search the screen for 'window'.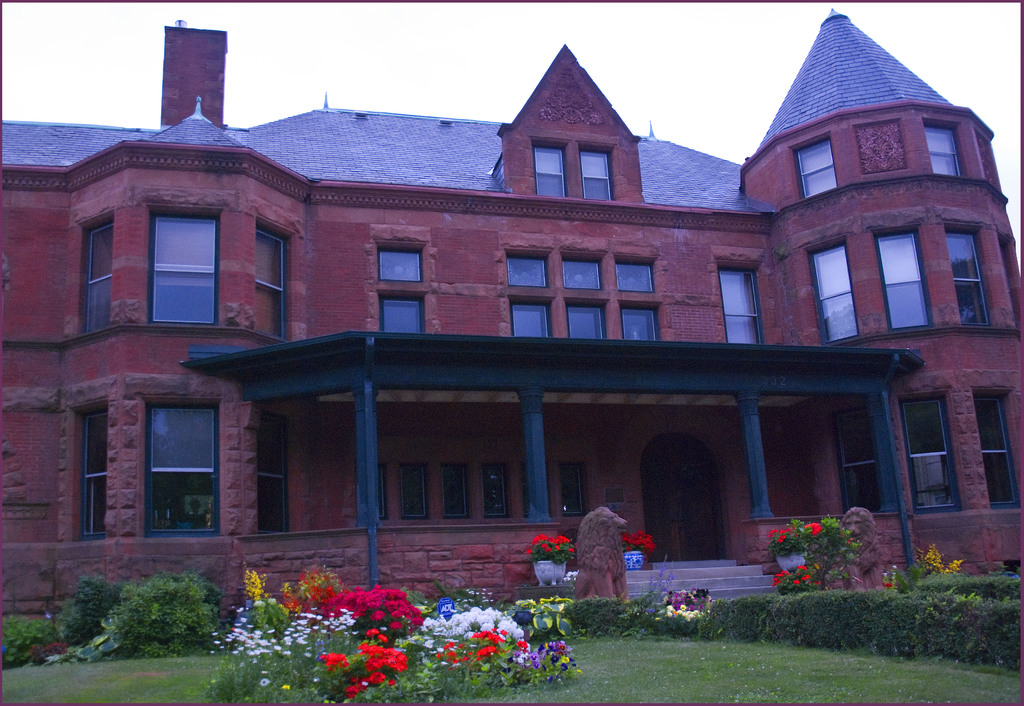
Found at (564,261,604,288).
